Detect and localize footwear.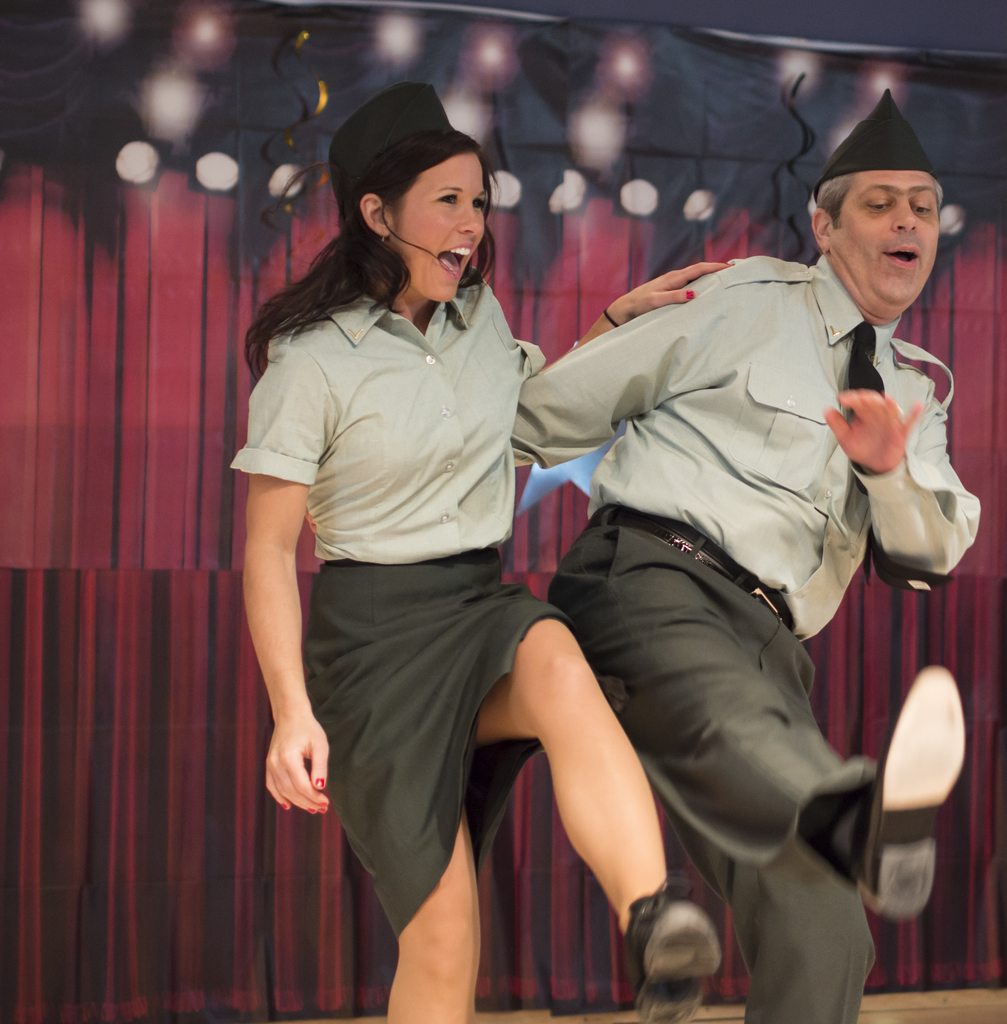
Localized at bbox=[836, 659, 971, 925].
